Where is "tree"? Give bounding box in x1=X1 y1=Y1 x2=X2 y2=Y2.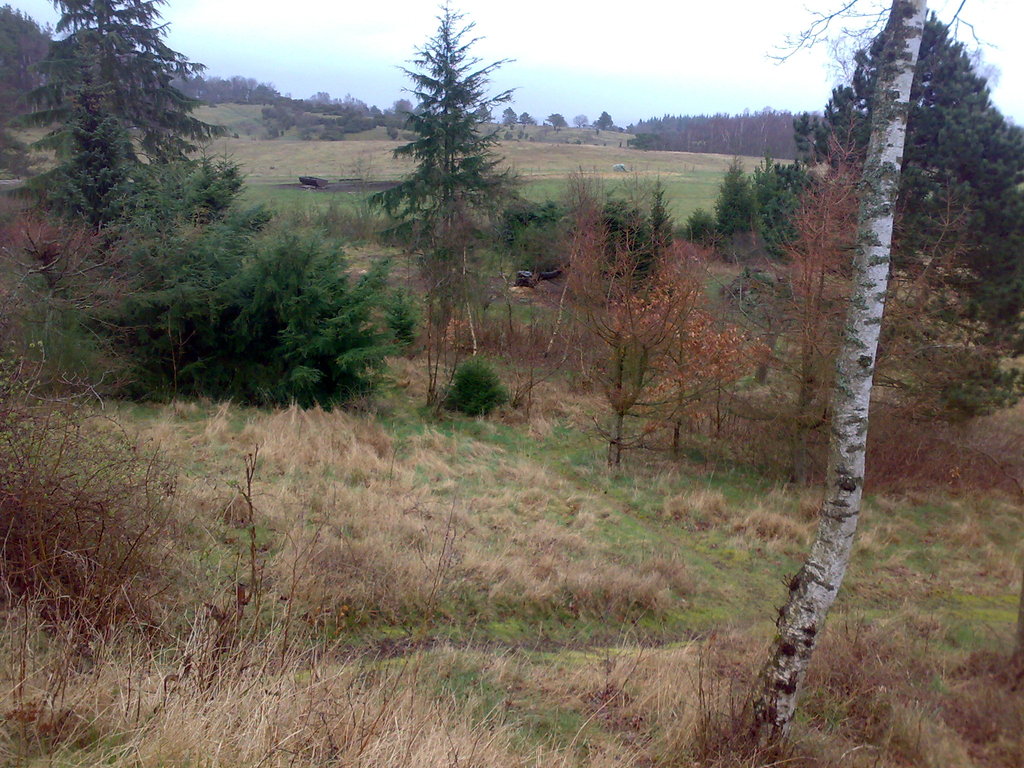
x1=0 y1=3 x2=58 y2=137.
